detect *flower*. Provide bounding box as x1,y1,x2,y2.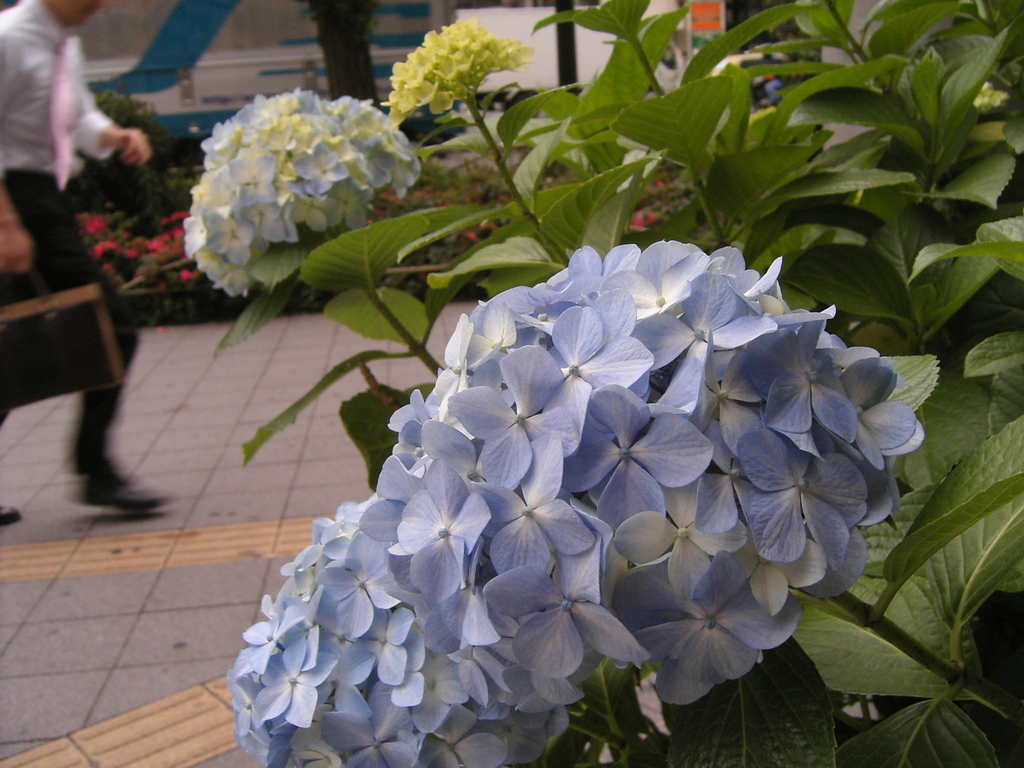
204,193,821,748.
